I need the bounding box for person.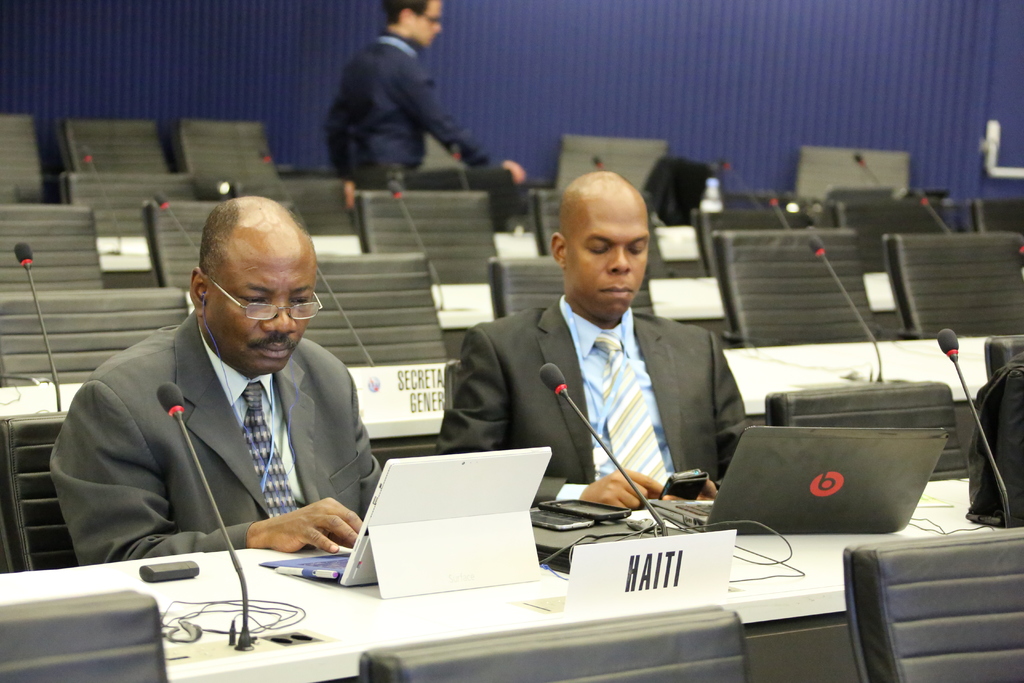
Here it is: x1=433 y1=168 x2=753 y2=518.
